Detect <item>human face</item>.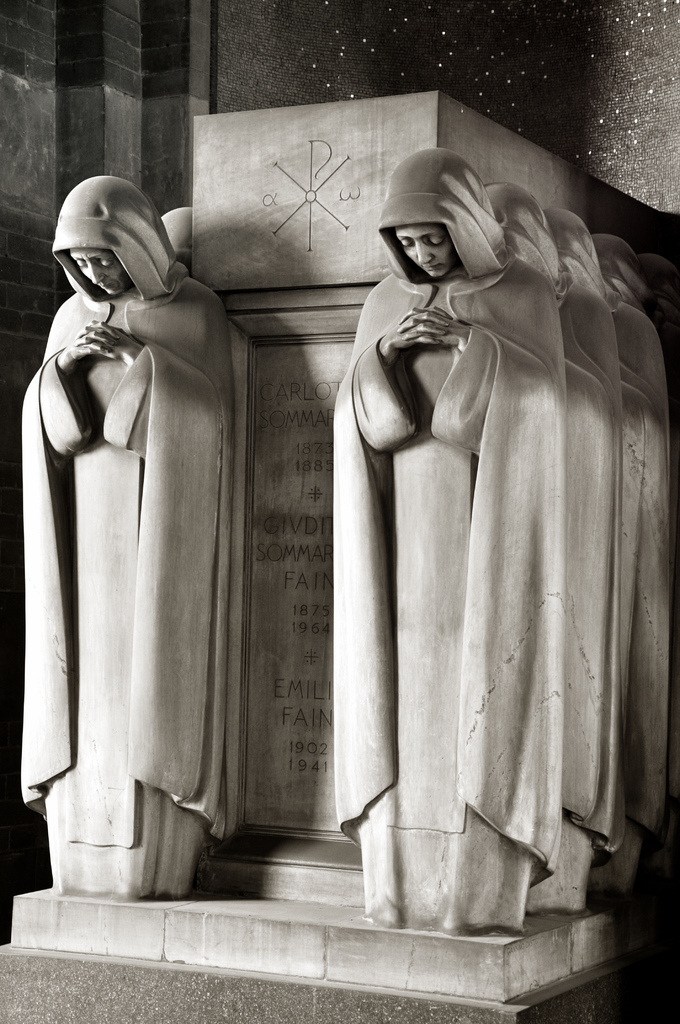
Detected at locate(77, 249, 115, 294).
